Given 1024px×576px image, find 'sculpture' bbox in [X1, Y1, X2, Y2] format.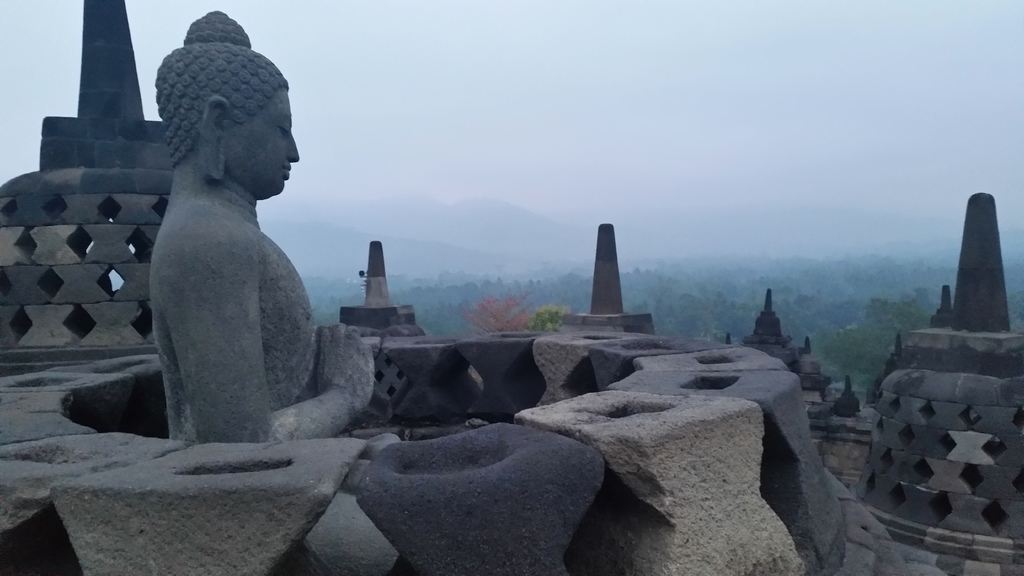
[148, 10, 425, 573].
